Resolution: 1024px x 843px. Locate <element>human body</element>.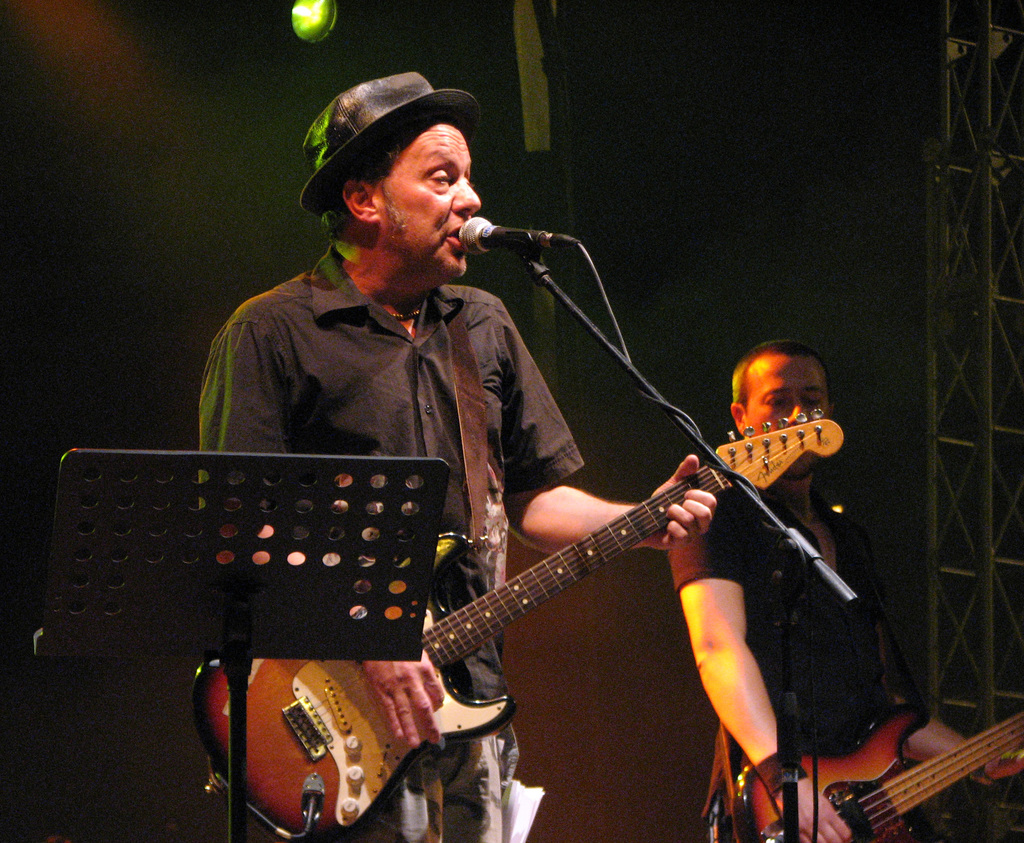
(666, 463, 1023, 838).
